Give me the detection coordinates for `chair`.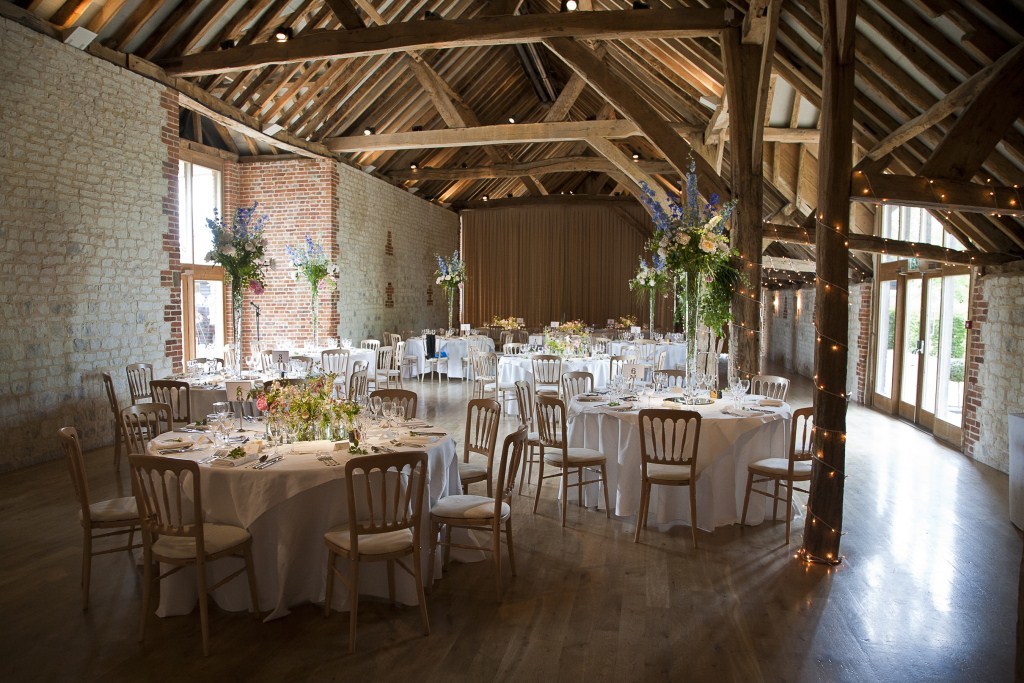
bbox=(547, 321, 562, 328).
